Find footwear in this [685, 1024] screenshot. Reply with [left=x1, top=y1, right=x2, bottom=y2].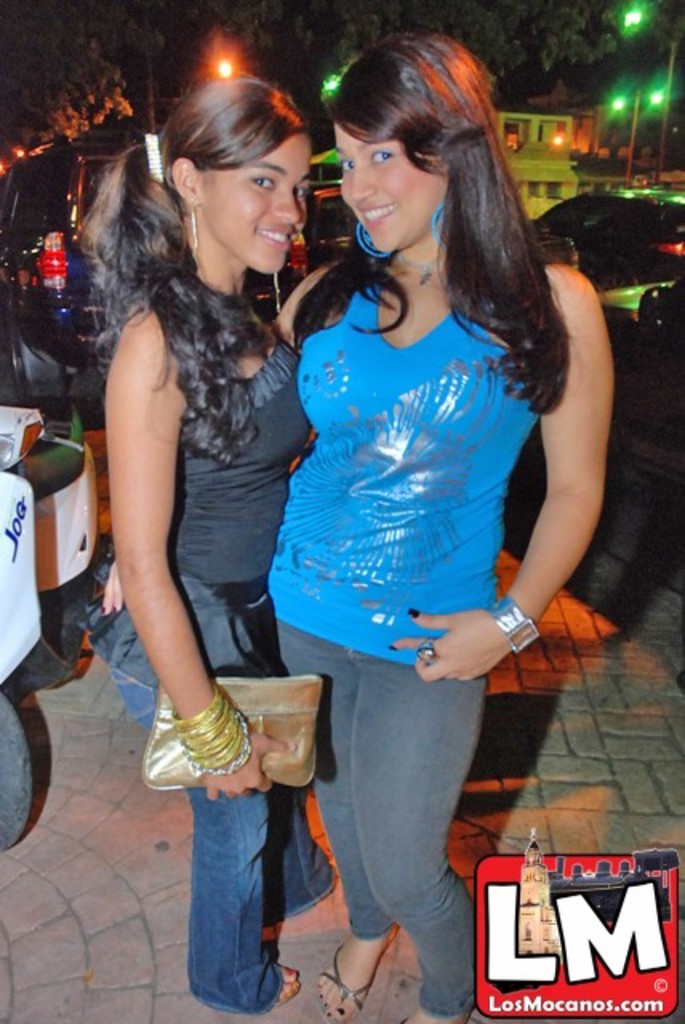
[left=399, top=998, right=482, bottom=1022].
